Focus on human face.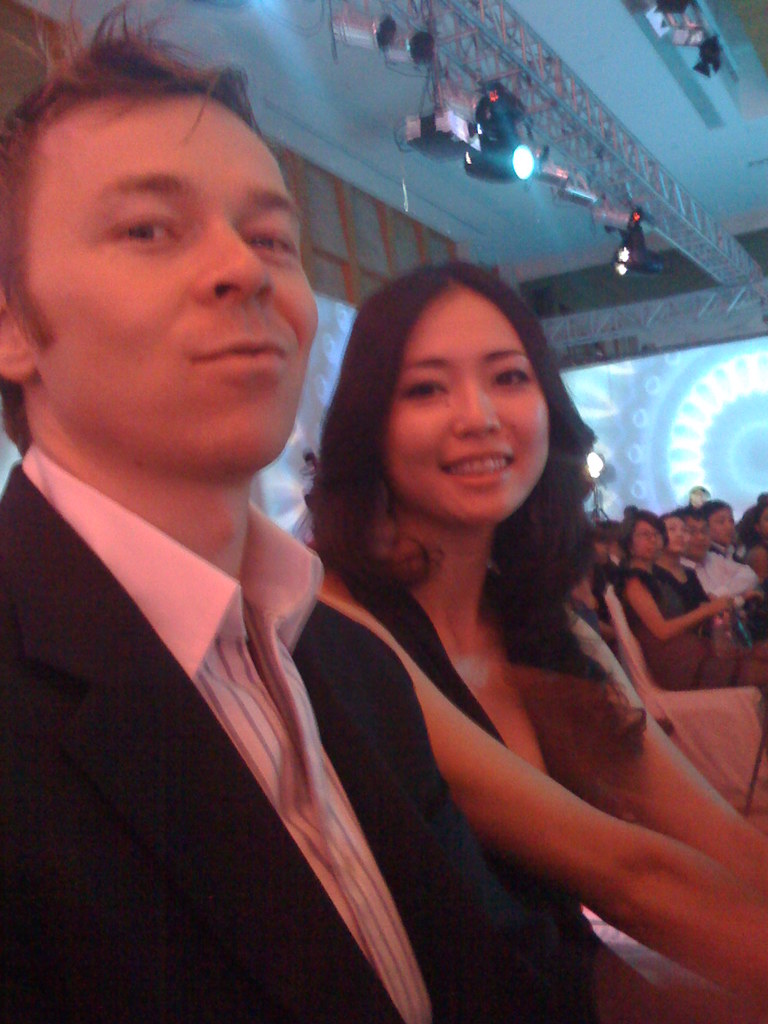
Focused at box=[381, 288, 547, 522].
